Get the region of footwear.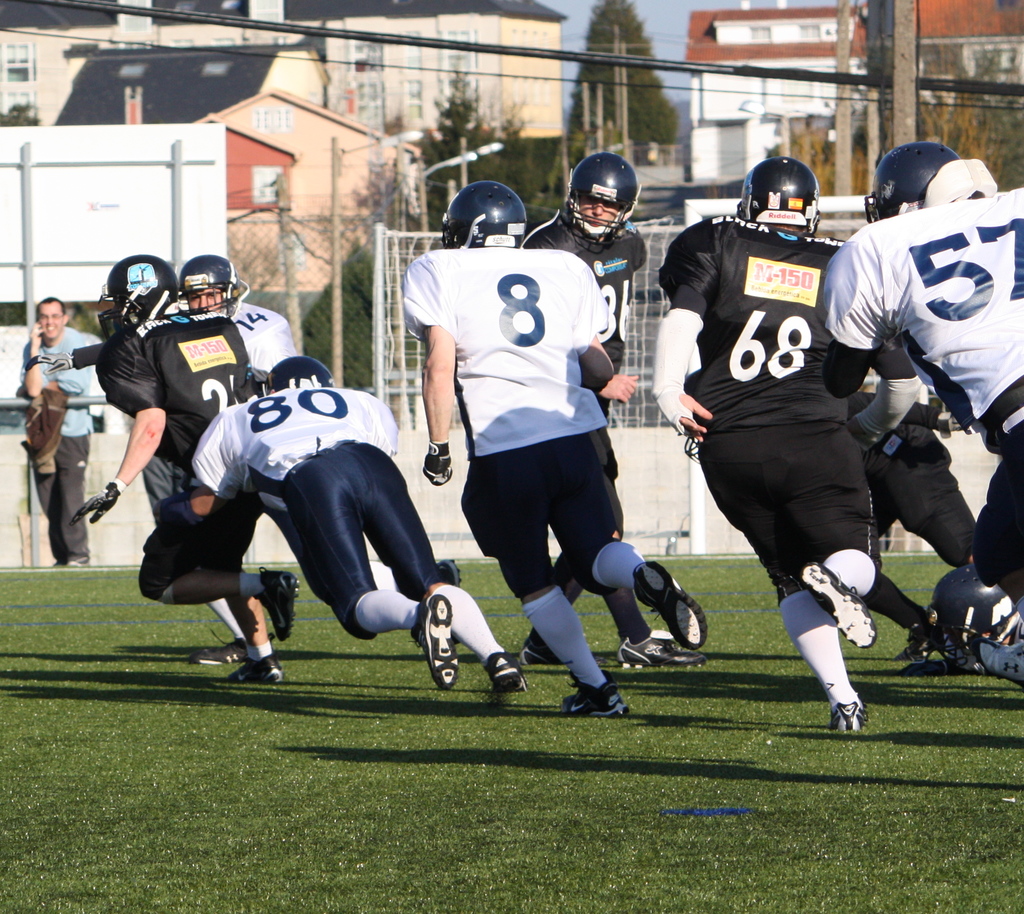
<bbox>231, 657, 282, 683</bbox>.
